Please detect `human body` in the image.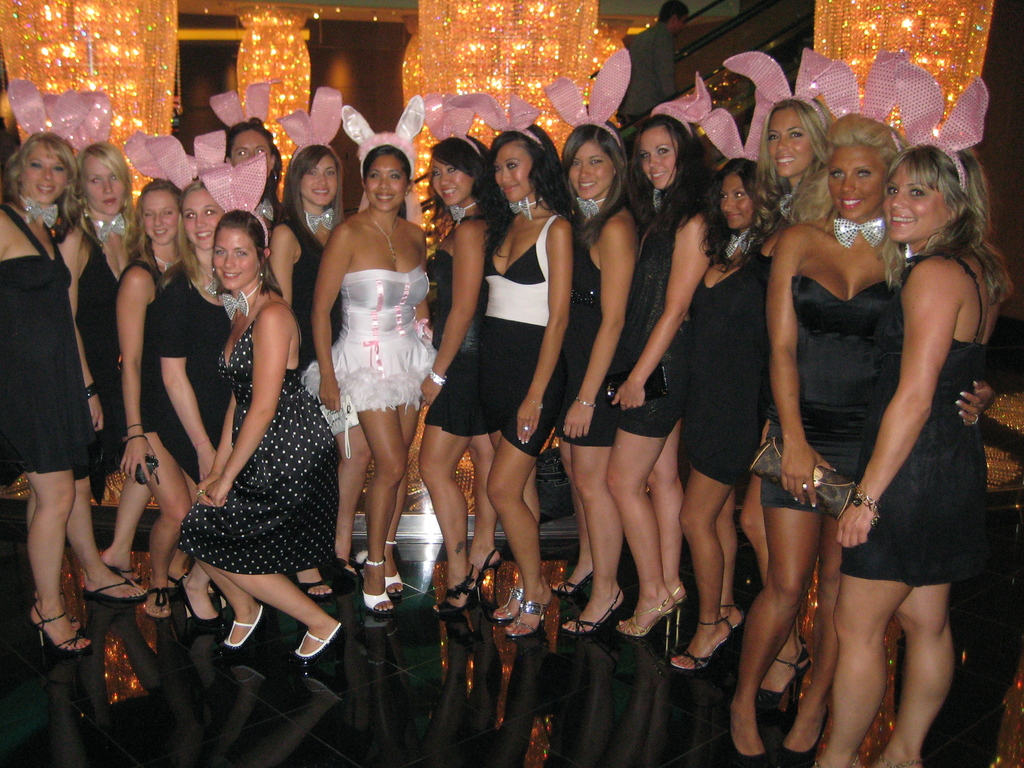
bbox=(413, 131, 502, 616).
